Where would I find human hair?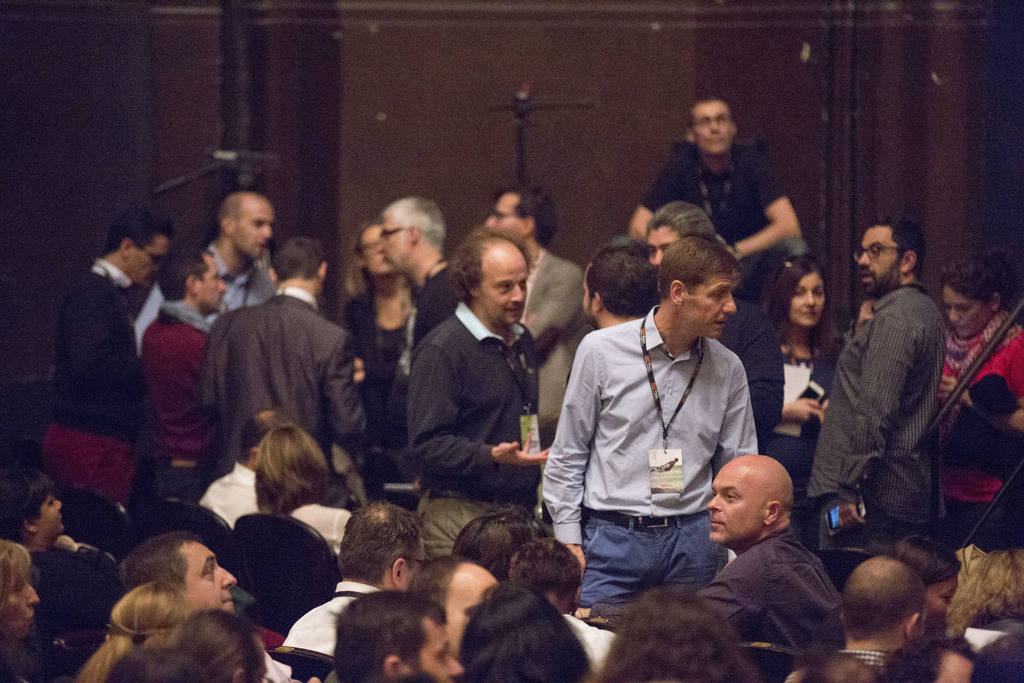
At (346,216,378,304).
